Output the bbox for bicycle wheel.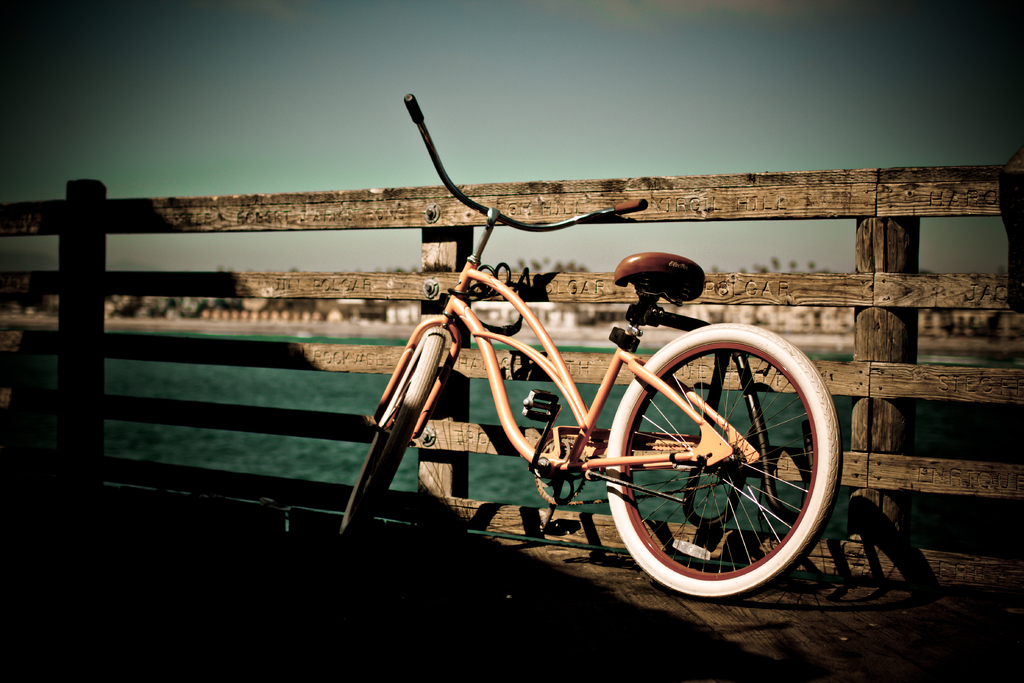
x1=336 y1=335 x2=442 y2=548.
